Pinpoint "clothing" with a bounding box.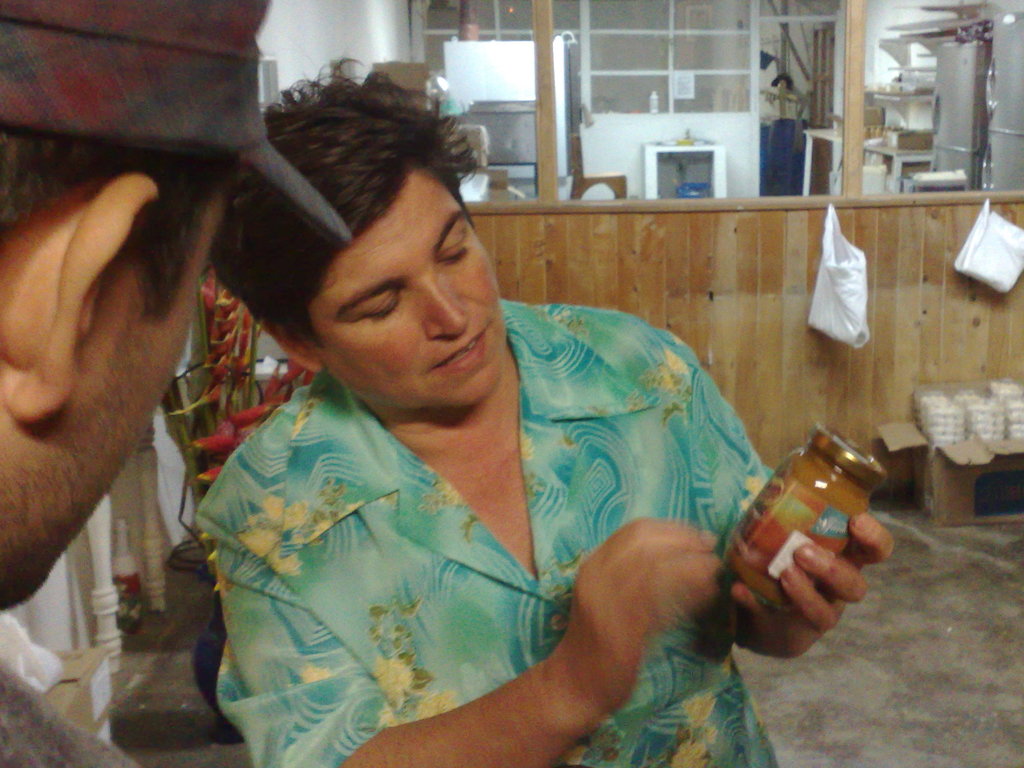
bbox=[192, 372, 819, 767].
